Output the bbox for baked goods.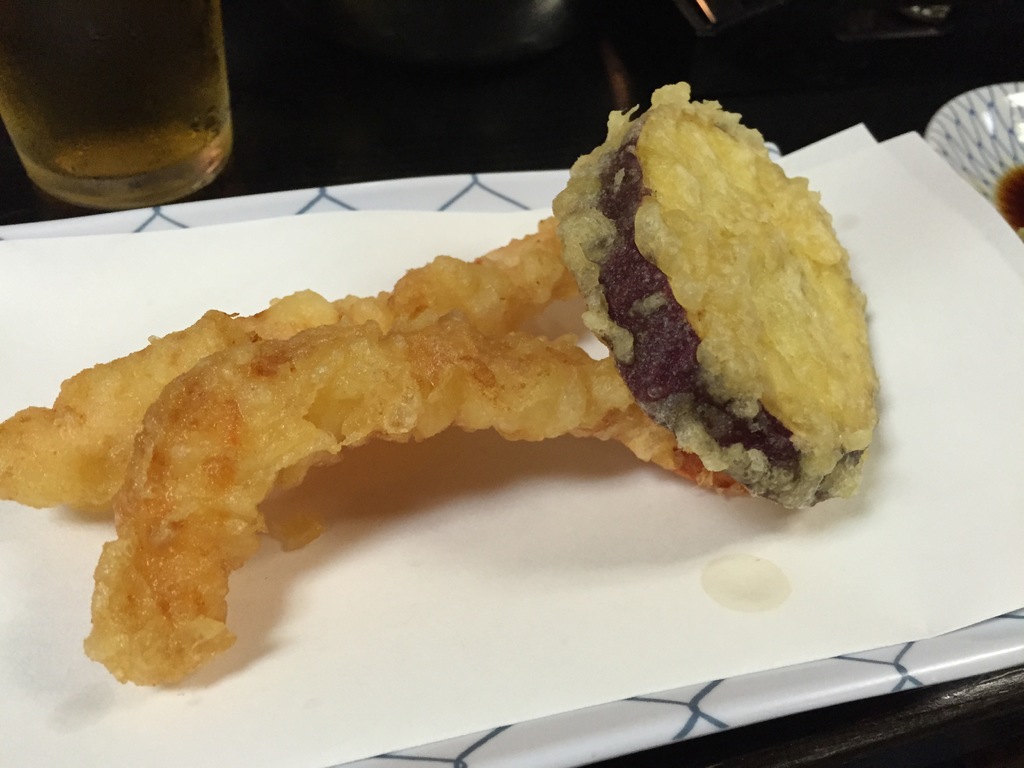
(538,76,880,511).
